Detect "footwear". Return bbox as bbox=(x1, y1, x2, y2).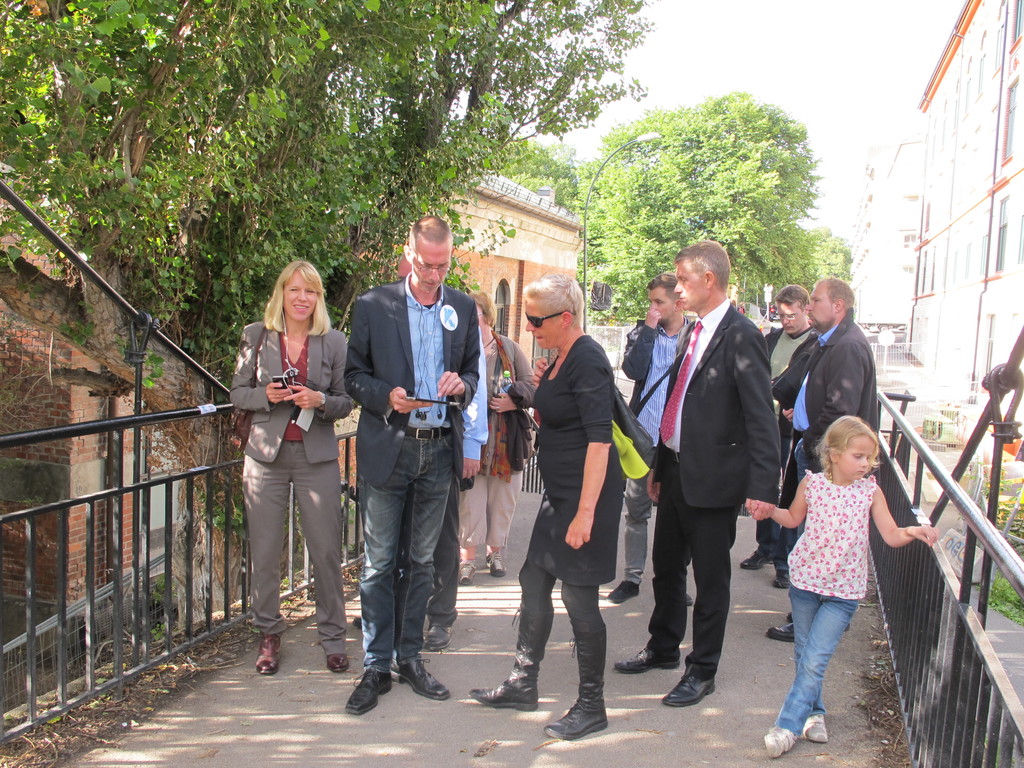
bbox=(802, 717, 828, 743).
